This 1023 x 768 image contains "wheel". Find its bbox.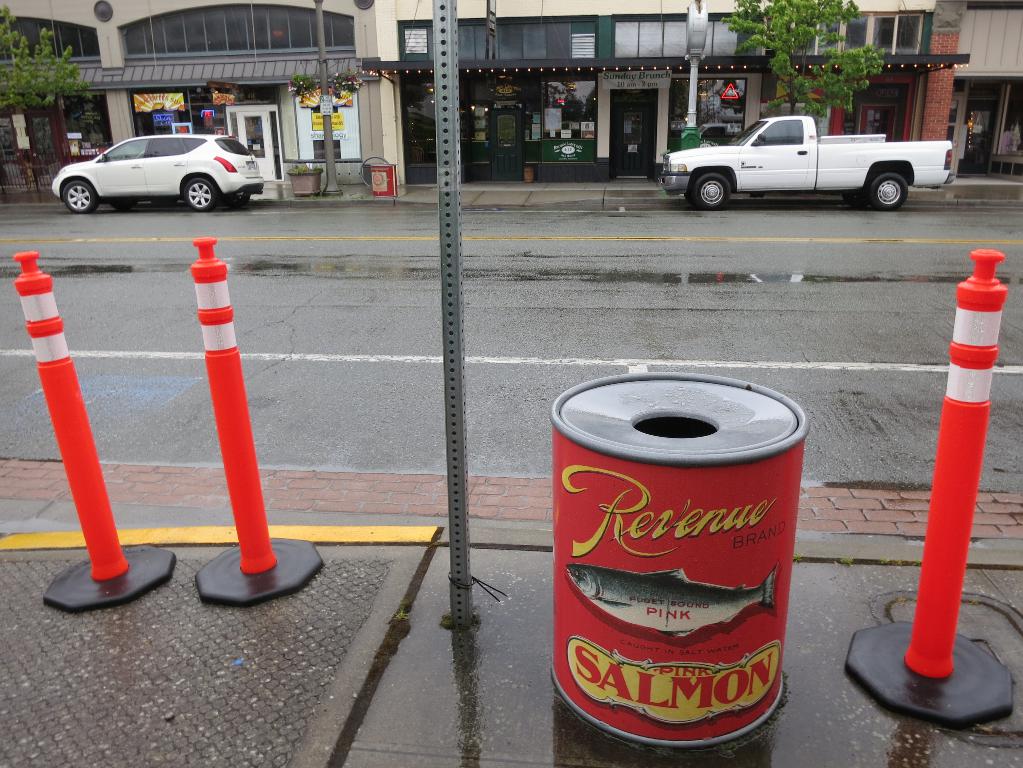
x1=874 y1=174 x2=907 y2=211.
